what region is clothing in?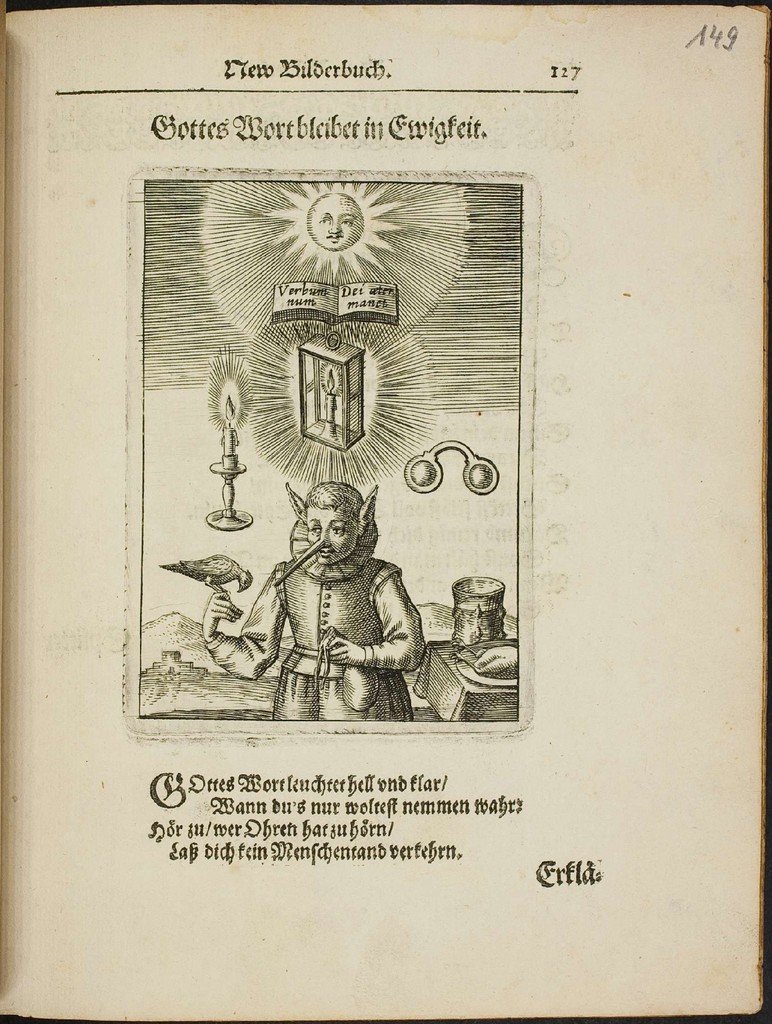
detection(207, 557, 419, 721).
